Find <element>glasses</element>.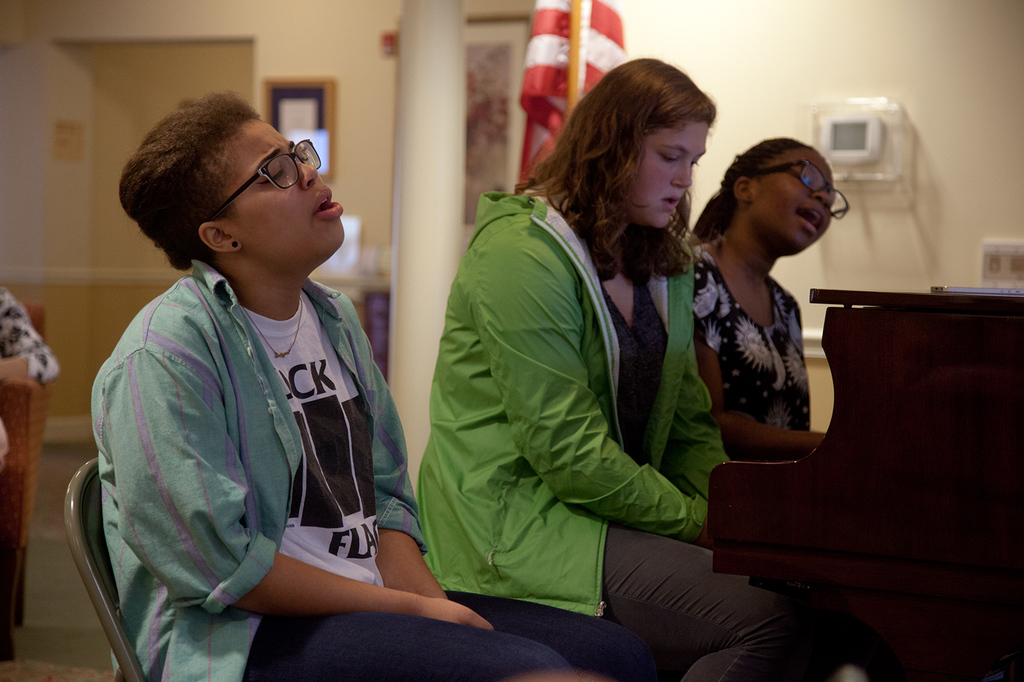
[left=214, top=140, right=323, bottom=195].
